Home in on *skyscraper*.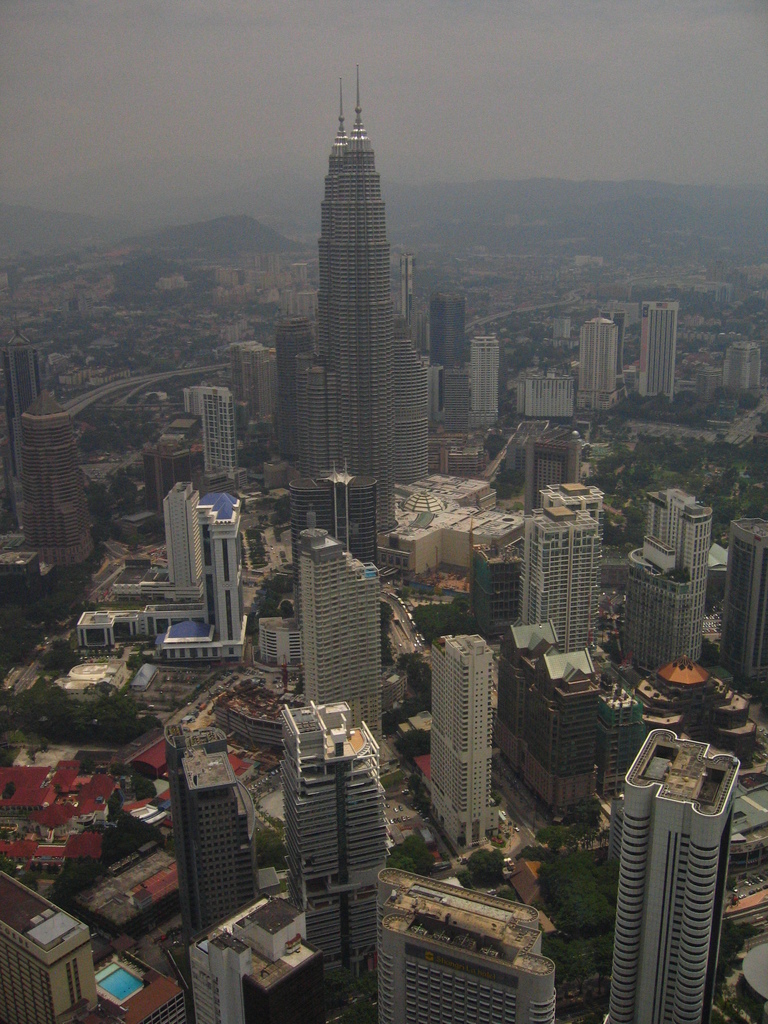
Homed in at <bbox>301, 522, 381, 737</bbox>.
